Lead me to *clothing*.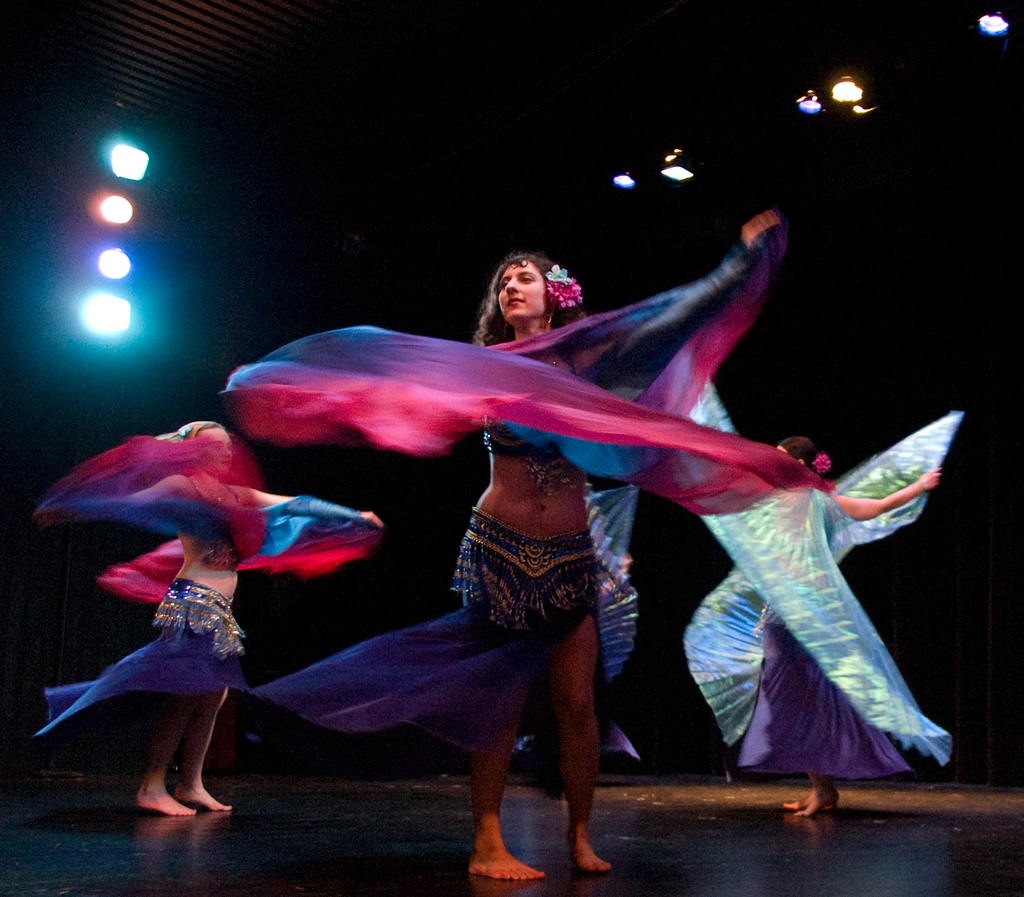
Lead to {"x1": 34, "y1": 419, "x2": 387, "y2": 598}.
